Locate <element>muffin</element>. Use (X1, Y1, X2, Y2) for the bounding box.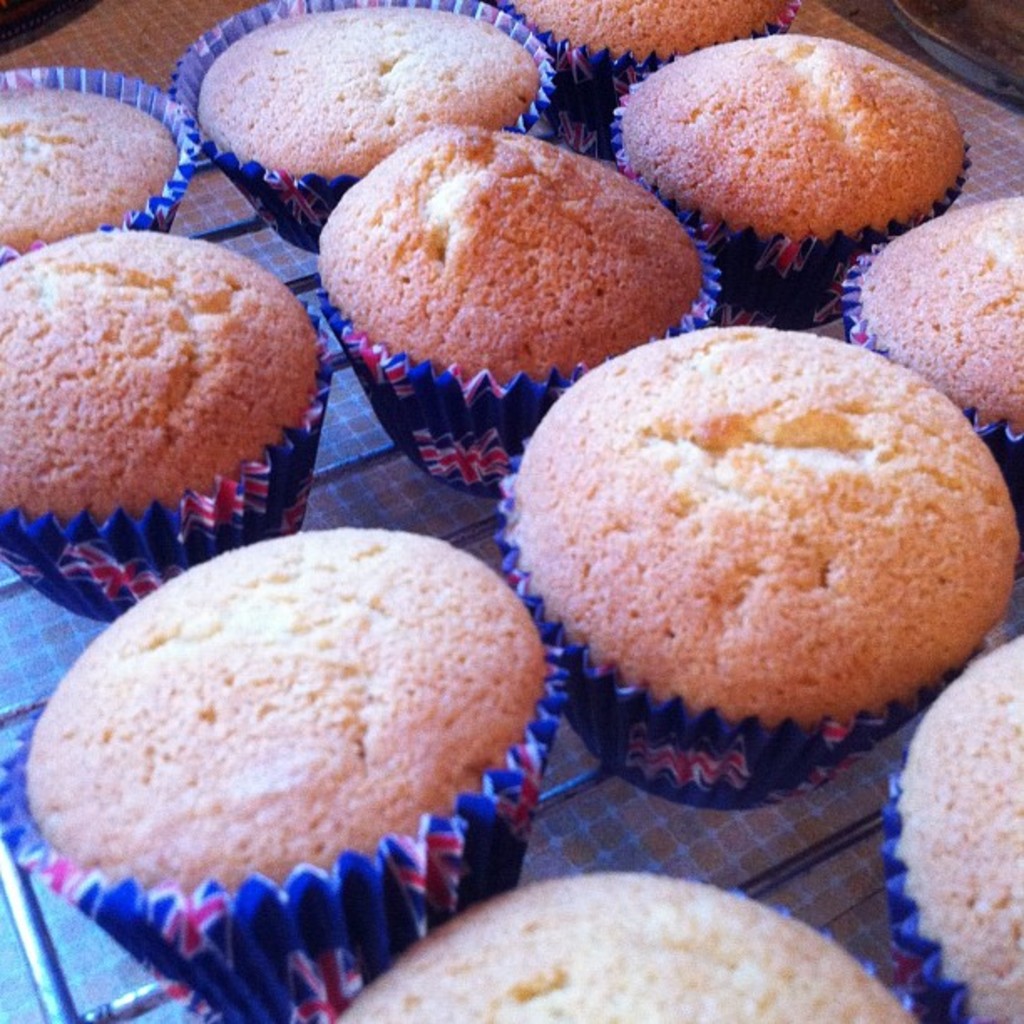
(316, 125, 726, 507).
